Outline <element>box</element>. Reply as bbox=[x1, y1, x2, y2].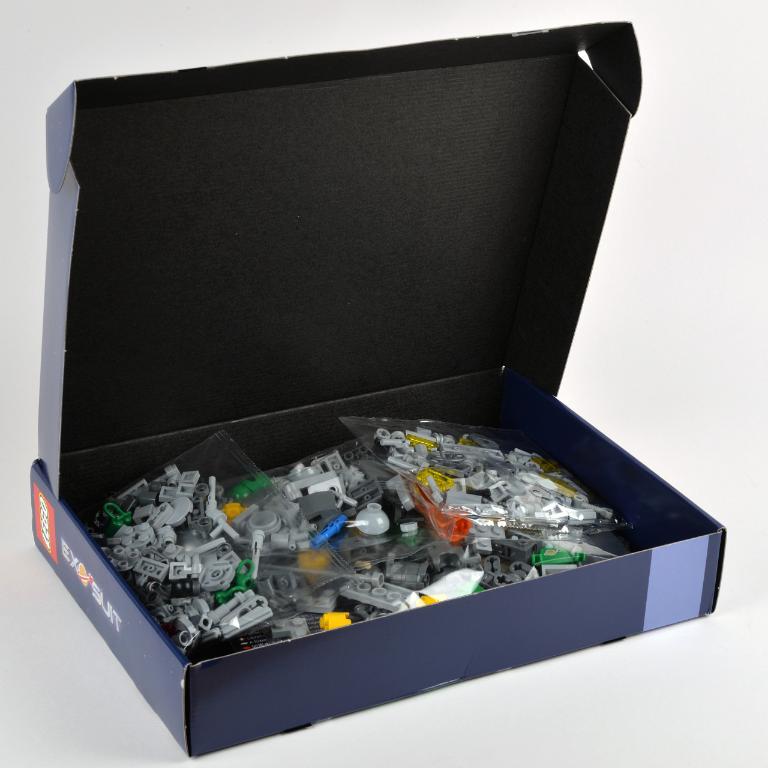
bbox=[32, 17, 725, 756].
